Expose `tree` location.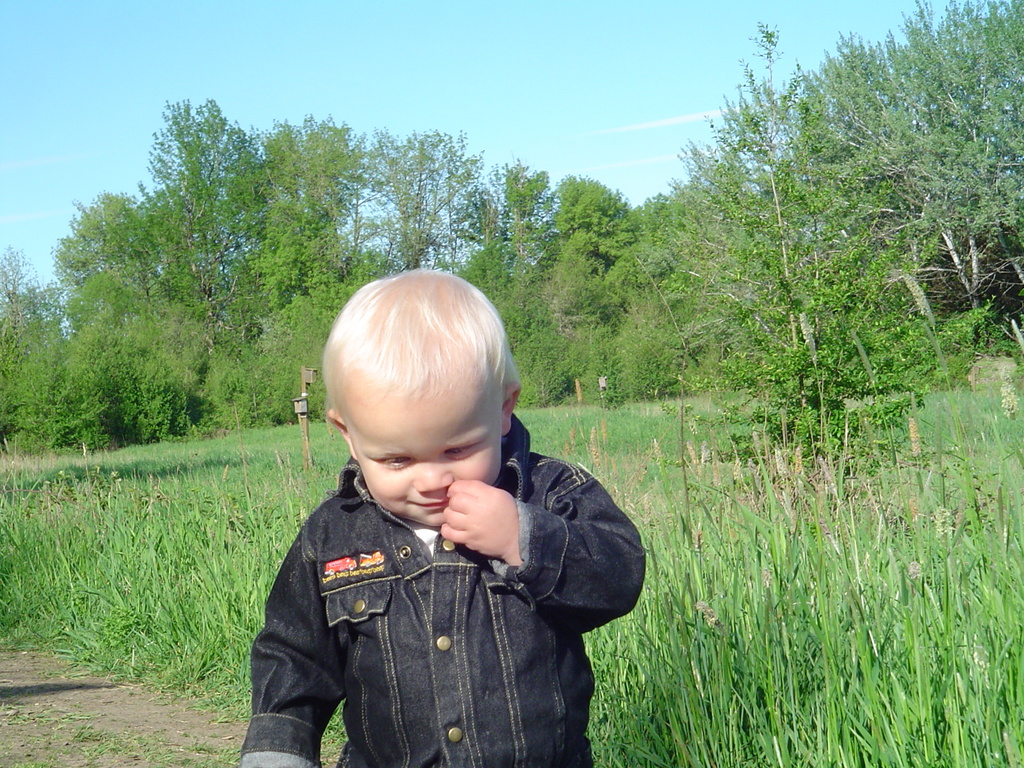
Exposed at [x1=39, y1=330, x2=191, y2=458].
